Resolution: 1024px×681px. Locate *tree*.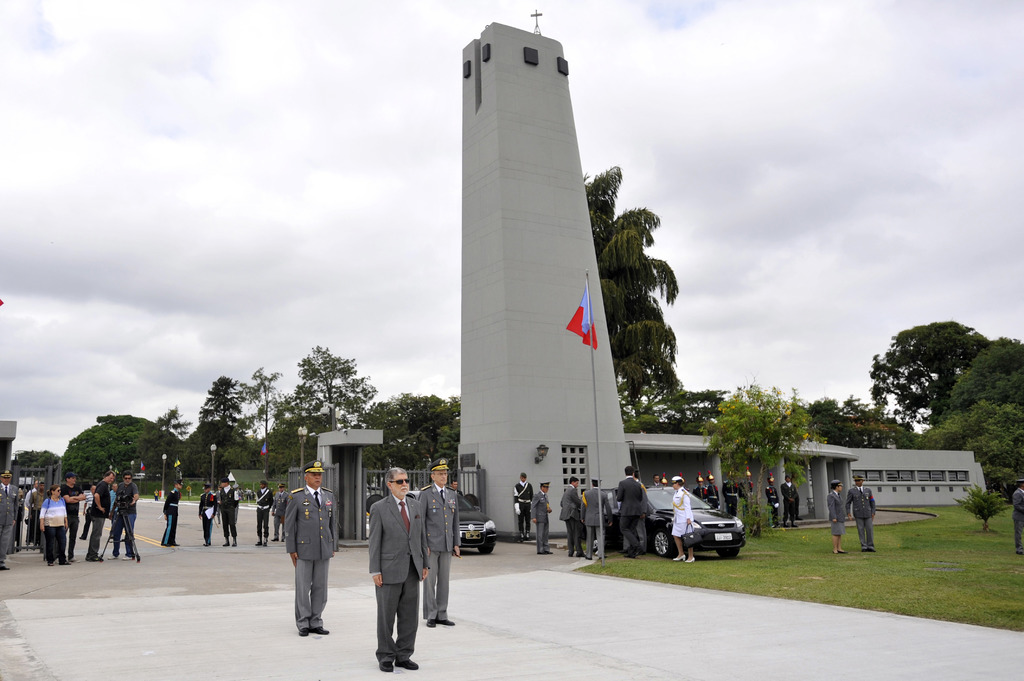
bbox=[577, 160, 691, 411].
